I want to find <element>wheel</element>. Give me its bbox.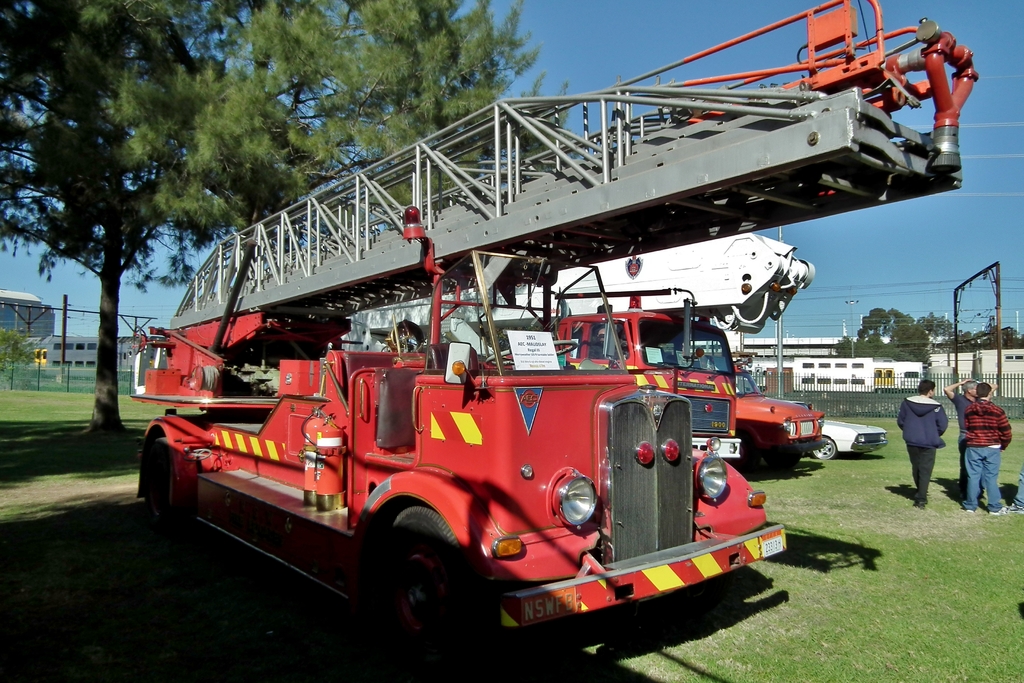
select_region(143, 437, 168, 524).
